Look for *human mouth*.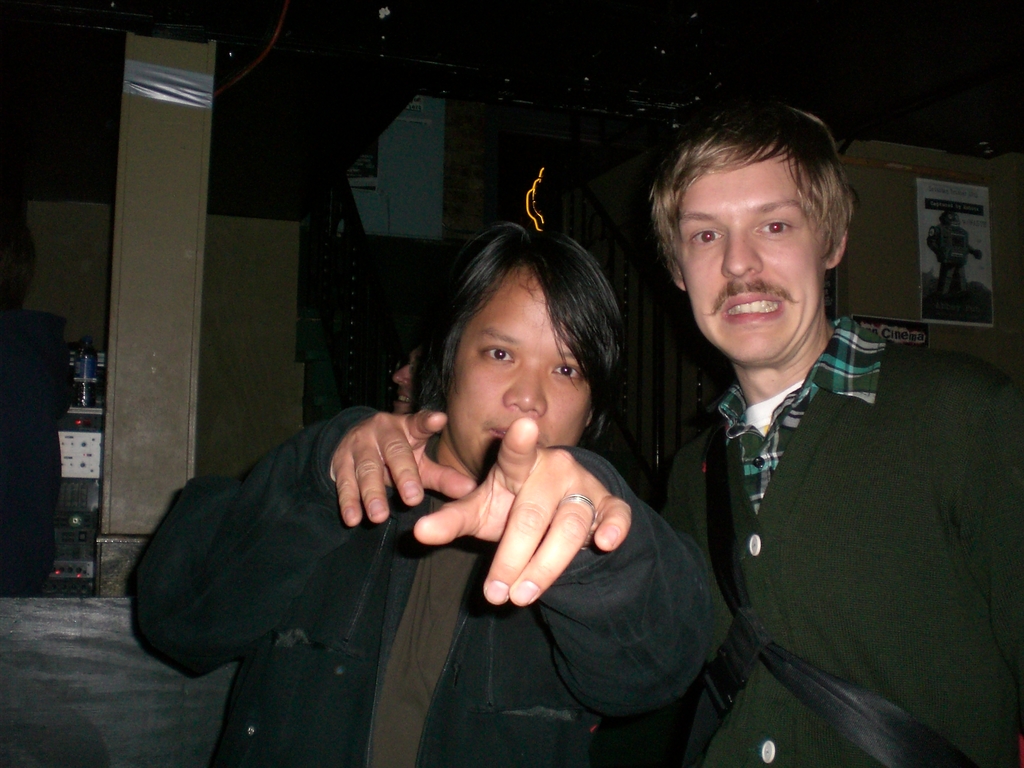
Found: [x1=492, y1=424, x2=545, y2=446].
